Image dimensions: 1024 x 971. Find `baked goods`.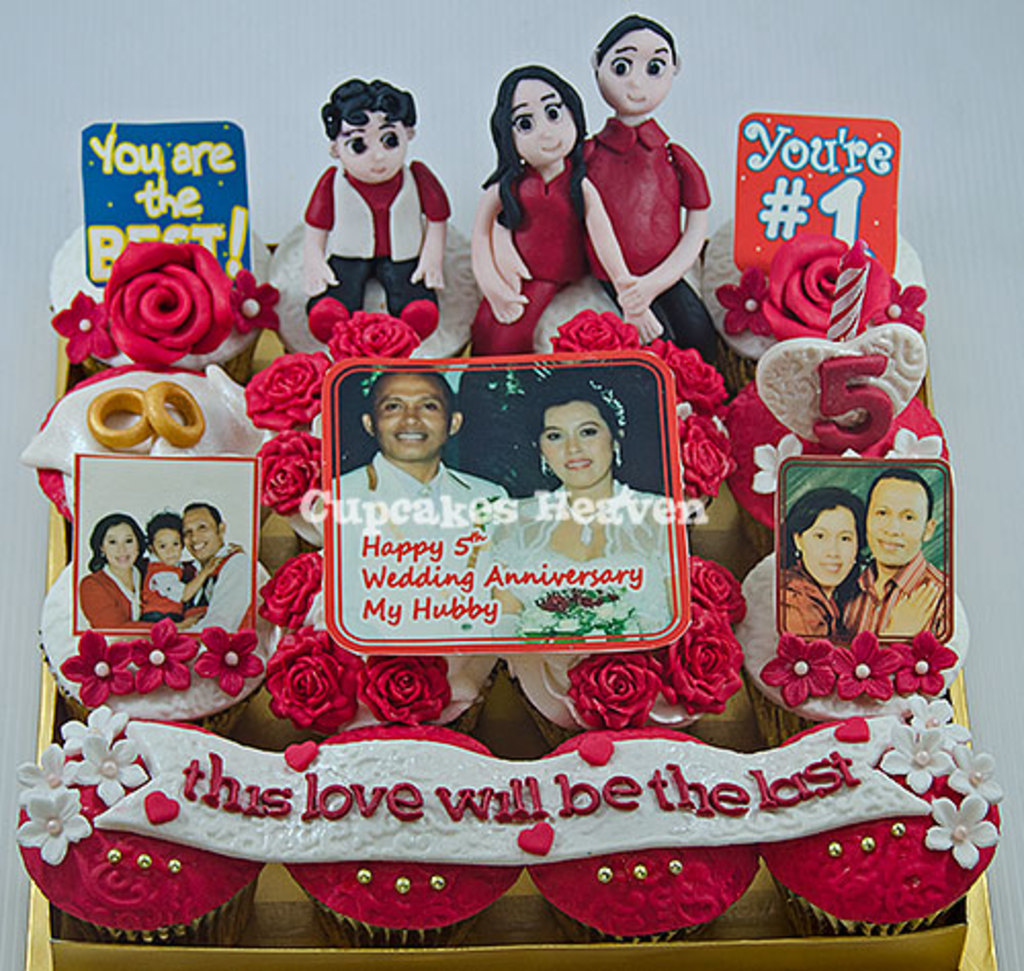
<box>268,543,508,729</box>.
